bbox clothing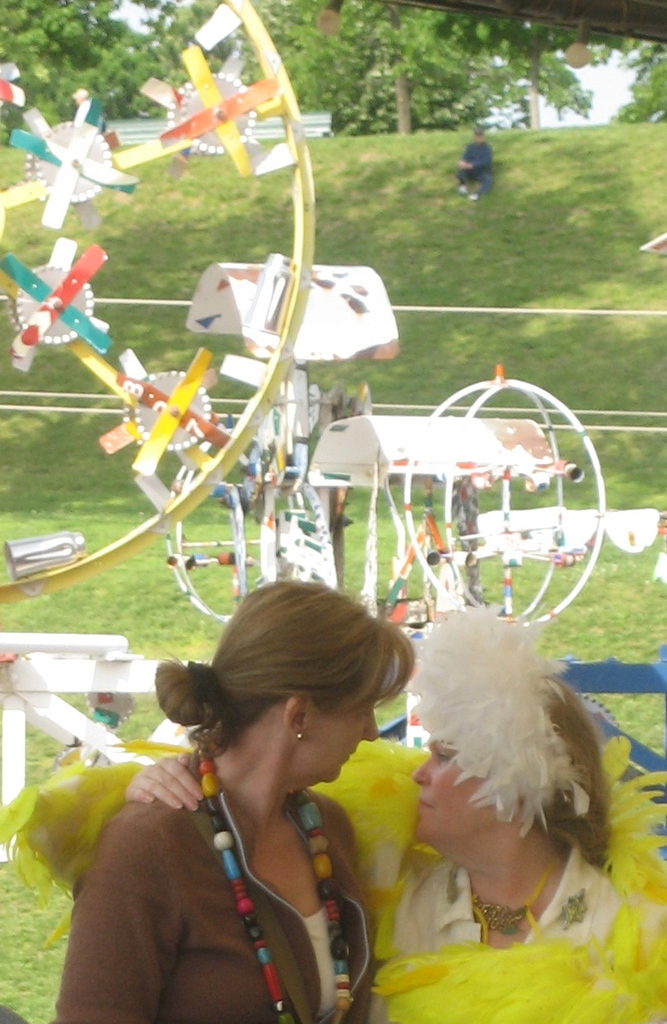
49 769 394 1023
